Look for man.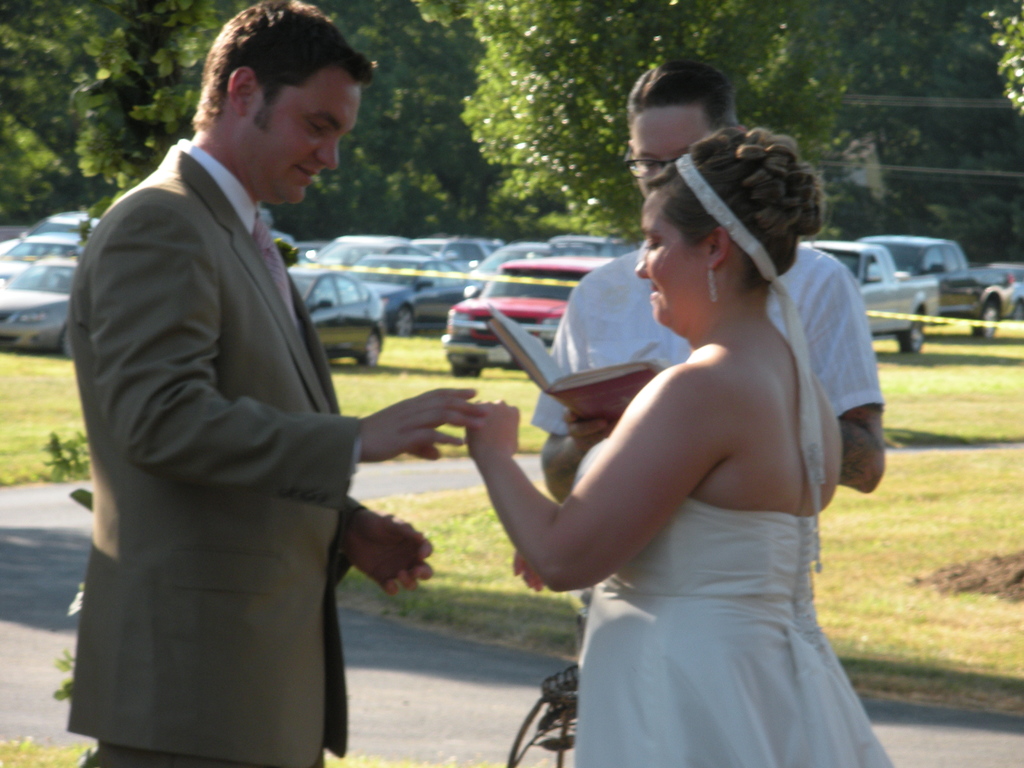
Found: 62,19,474,758.
